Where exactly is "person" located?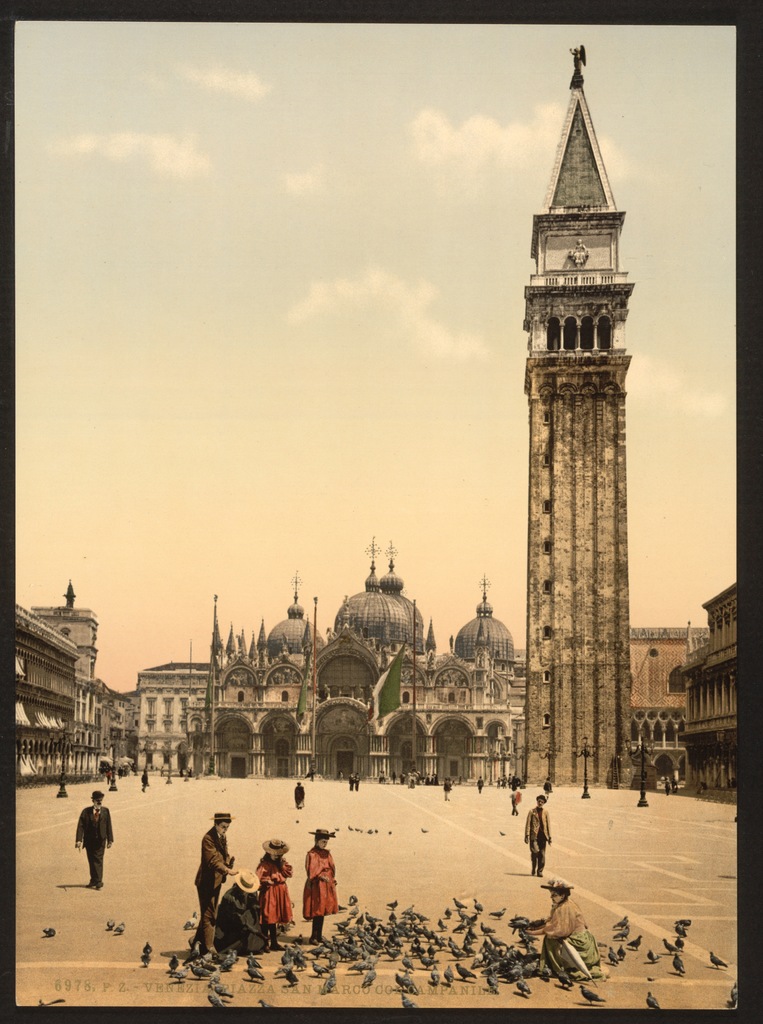
Its bounding box is crop(221, 870, 269, 965).
